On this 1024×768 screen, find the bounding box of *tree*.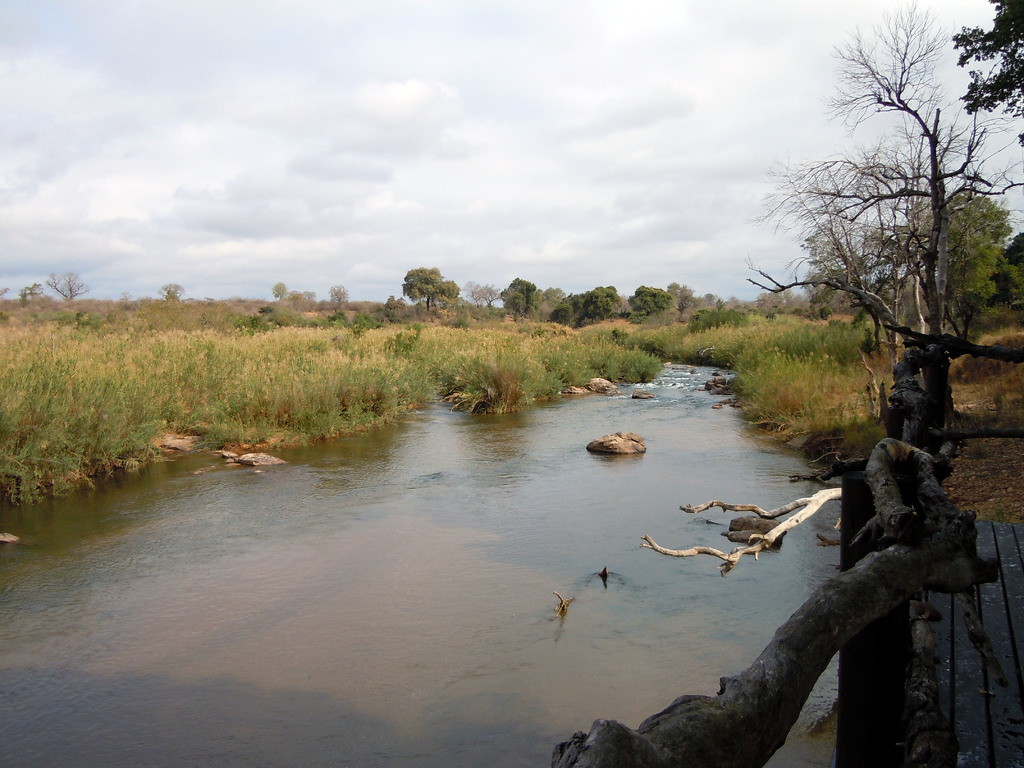
Bounding box: box=[477, 284, 505, 314].
